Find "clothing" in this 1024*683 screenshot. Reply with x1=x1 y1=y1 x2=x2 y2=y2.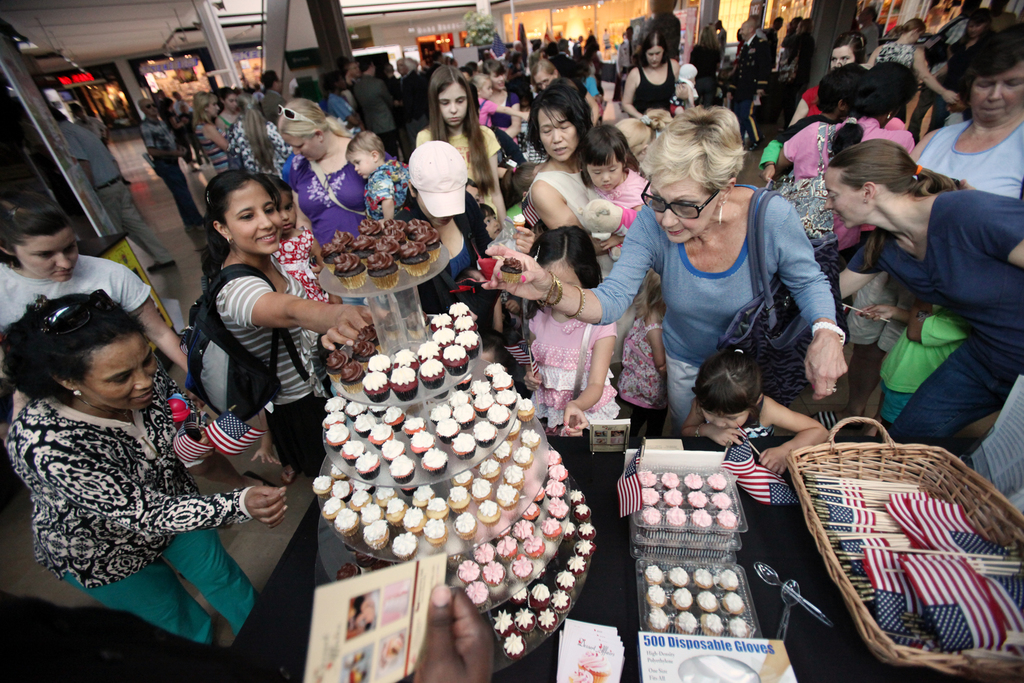
x1=630 y1=69 x2=680 y2=122.
